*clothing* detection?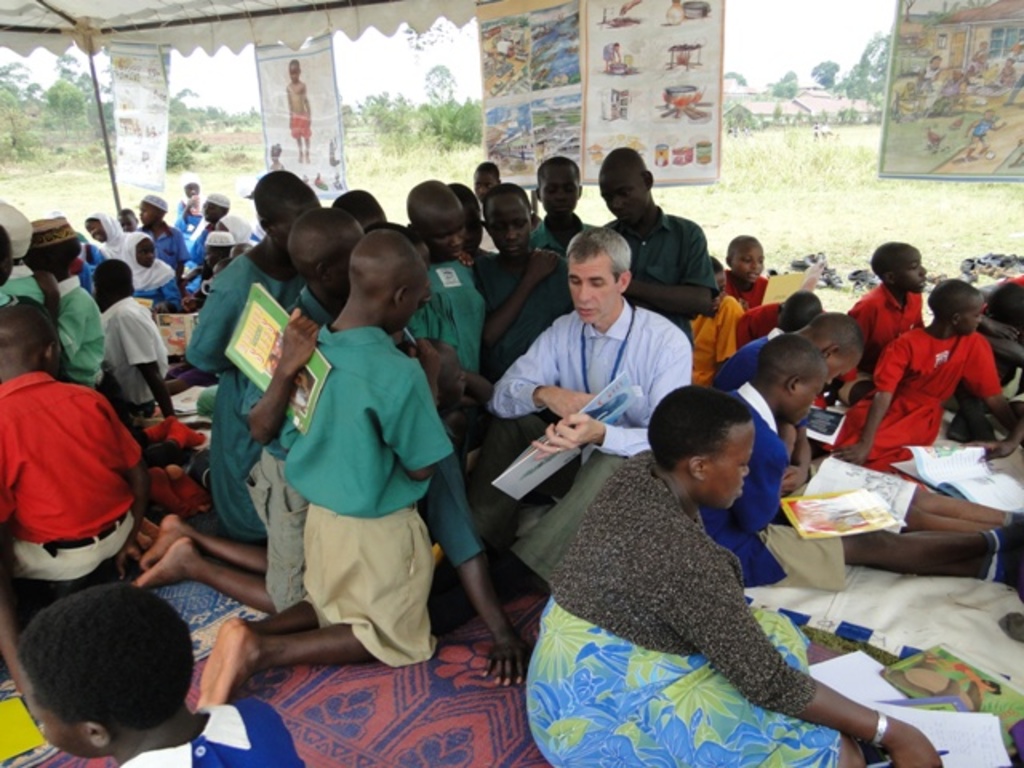
region(178, 206, 195, 248)
